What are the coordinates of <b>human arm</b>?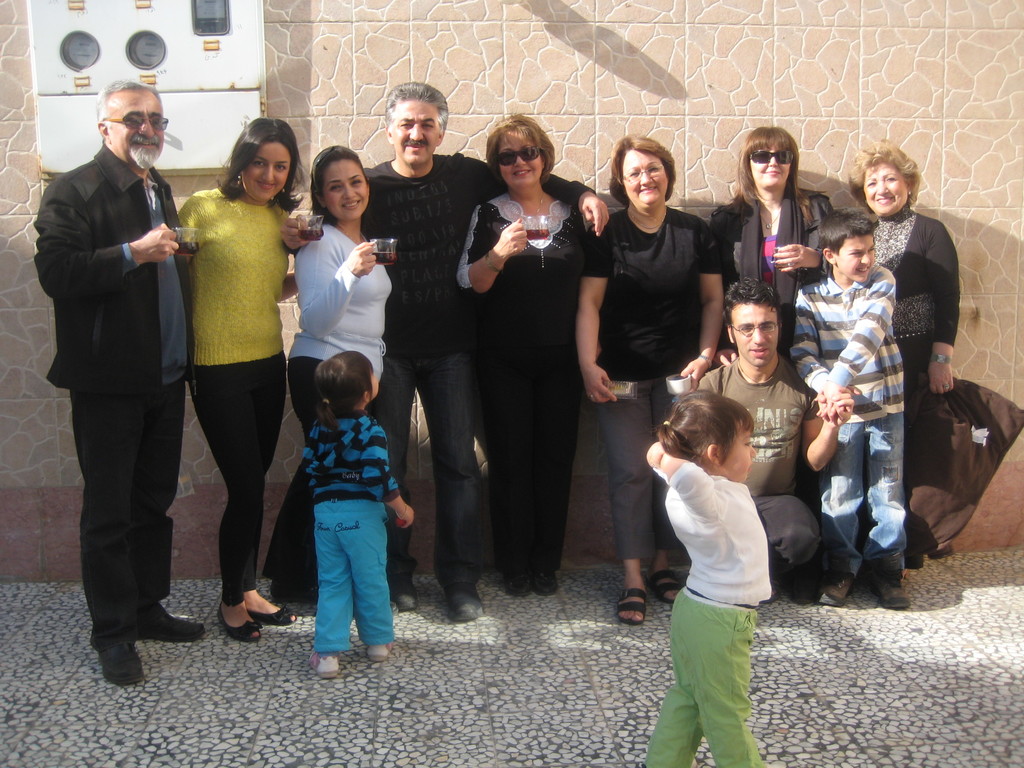
[923,221,963,397].
